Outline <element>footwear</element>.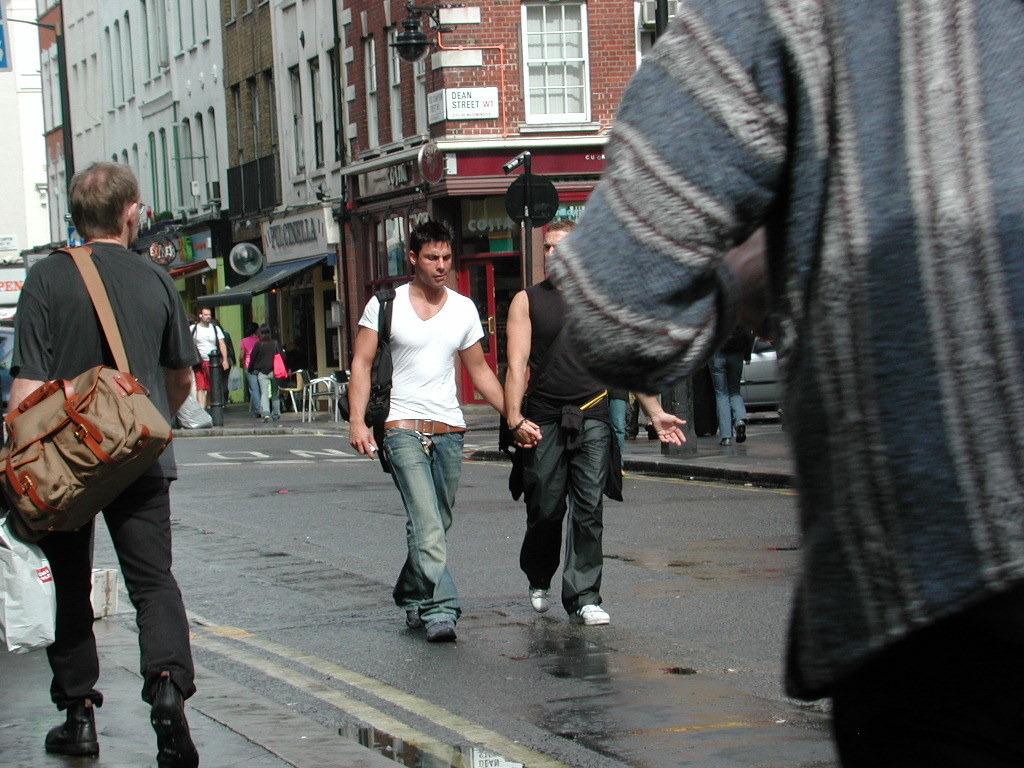
Outline: Rect(523, 590, 548, 612).
